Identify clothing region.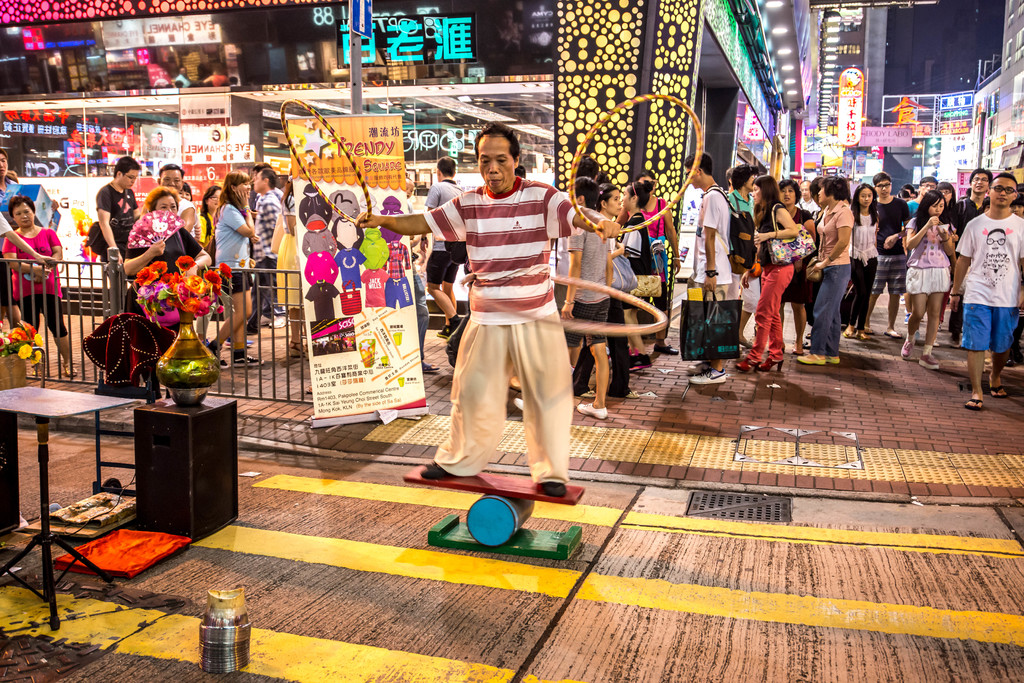
Region: crop(132, 192, 200, 321).
